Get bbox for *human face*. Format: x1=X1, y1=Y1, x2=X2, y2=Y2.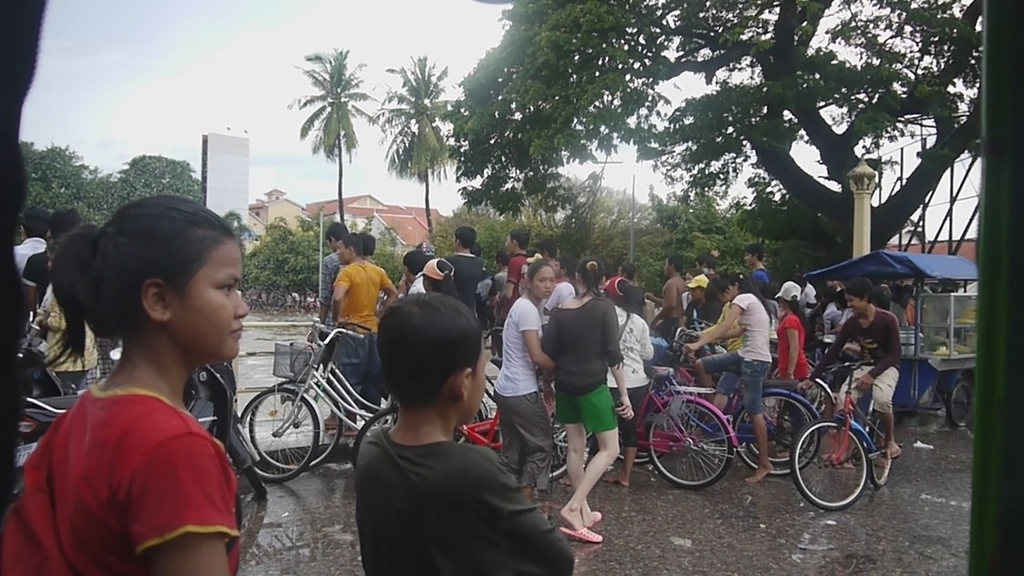
x1=464, y1=336, x2=490, y2=422.
